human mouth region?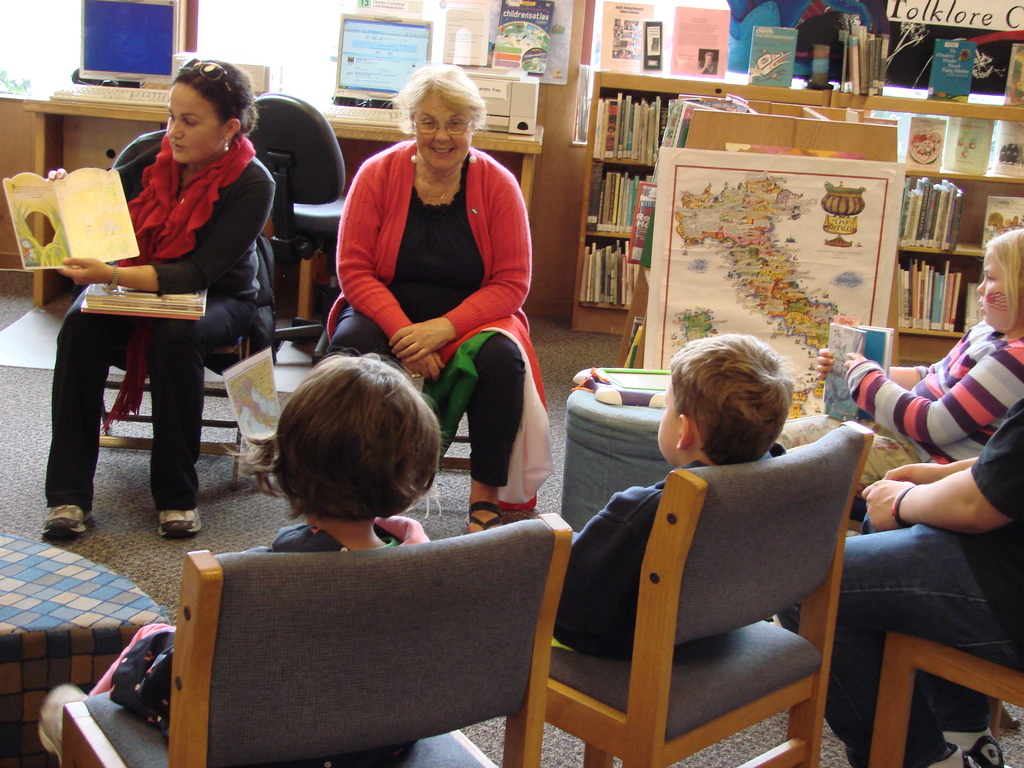
box=[426, 143, 460, 159]
